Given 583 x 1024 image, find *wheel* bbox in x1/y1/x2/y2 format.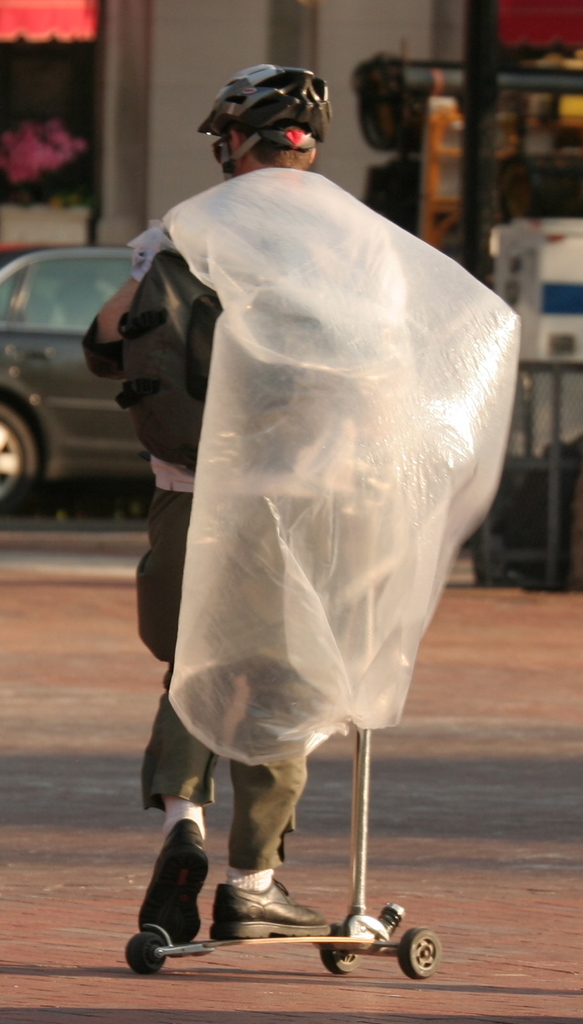
0/405/35/518.
